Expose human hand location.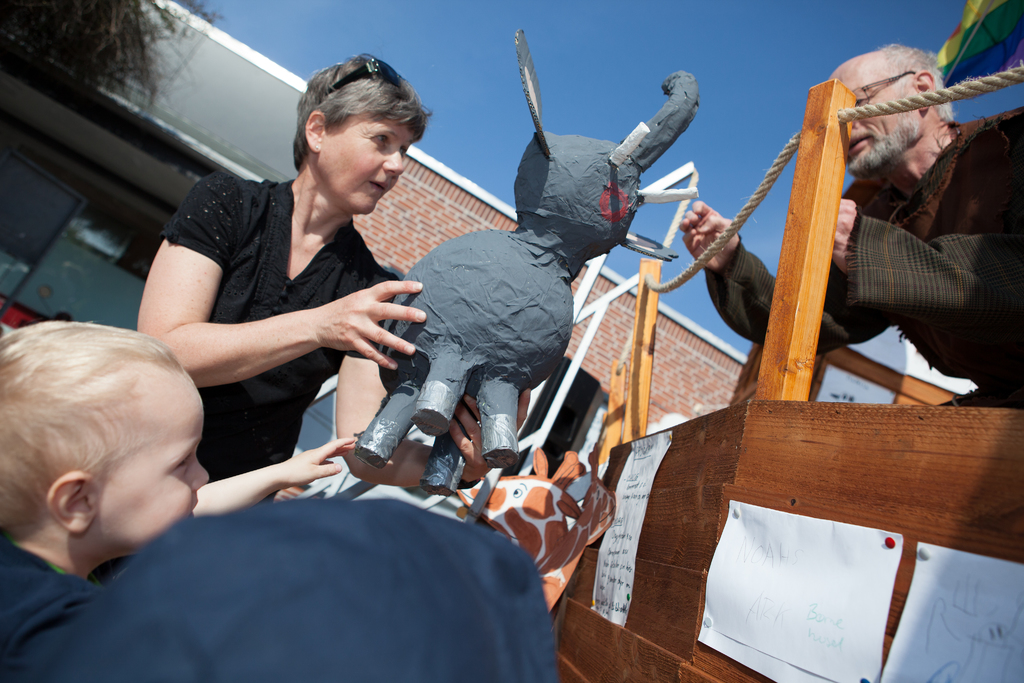
Exposed at Rect(239, 276, 435, 372).
